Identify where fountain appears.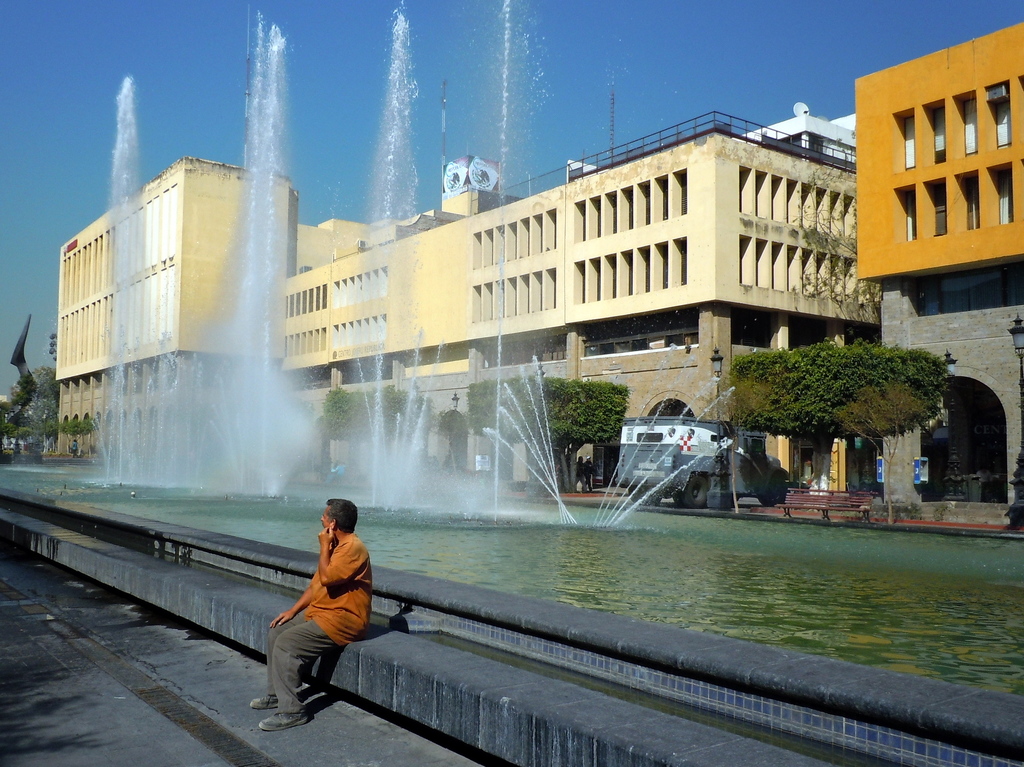
Appears at <region>5, 3, 535, 532</region>.
